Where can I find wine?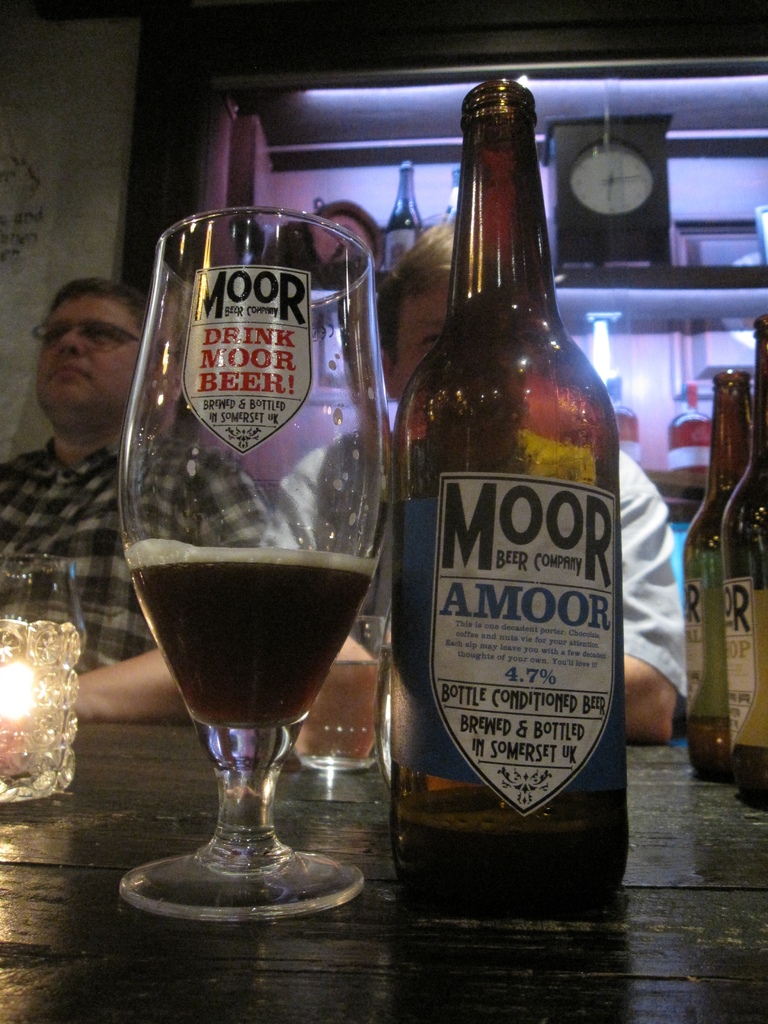
You can find it at pyautogui.locateOnScreen(387, 65, 653, 915).
